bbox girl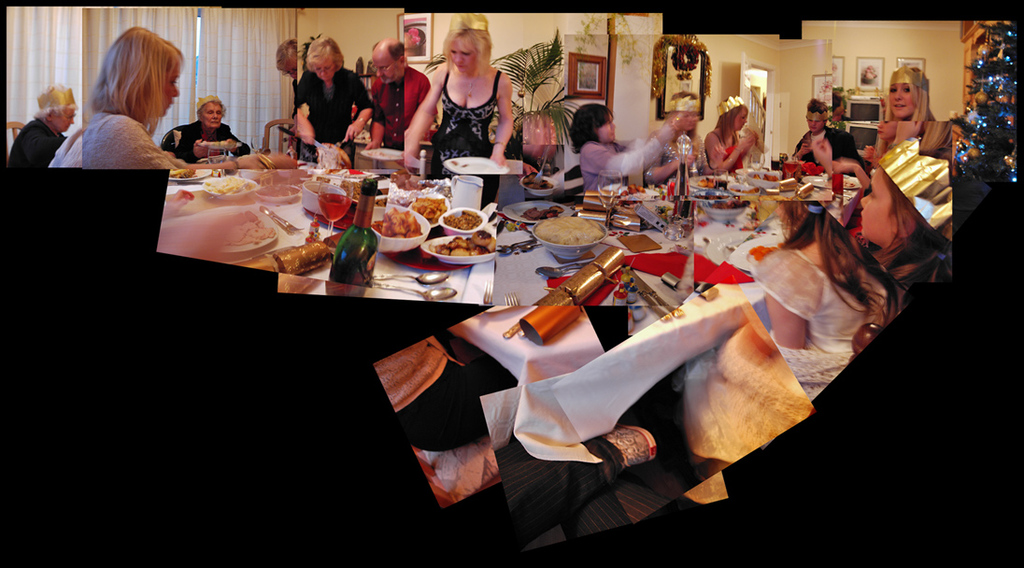
(left=12, top=116, right=64, bottom=176)
